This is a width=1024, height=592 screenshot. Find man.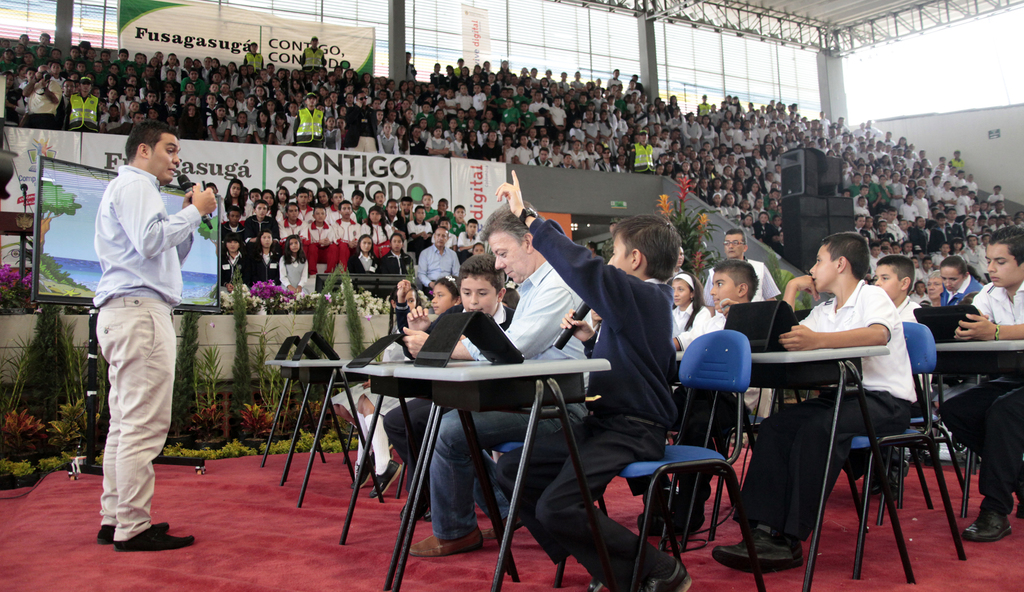
Bounding box: (left=240, top=38, right=267, bottom=74).
